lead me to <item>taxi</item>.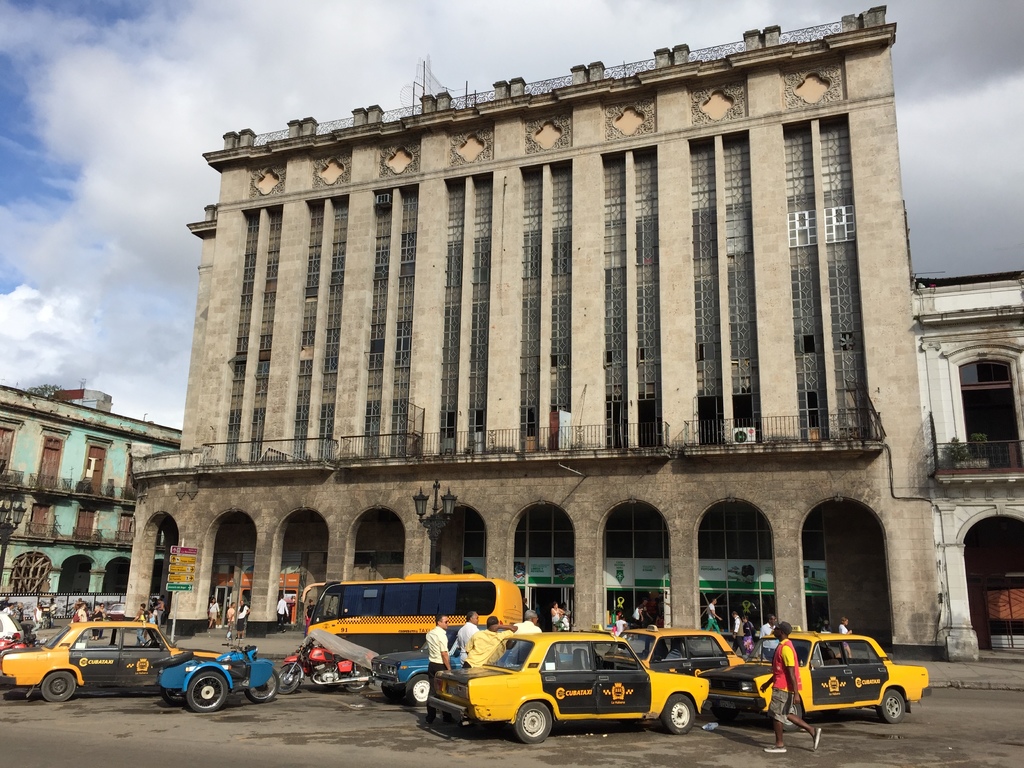
Lead to (602,627,743,676).
